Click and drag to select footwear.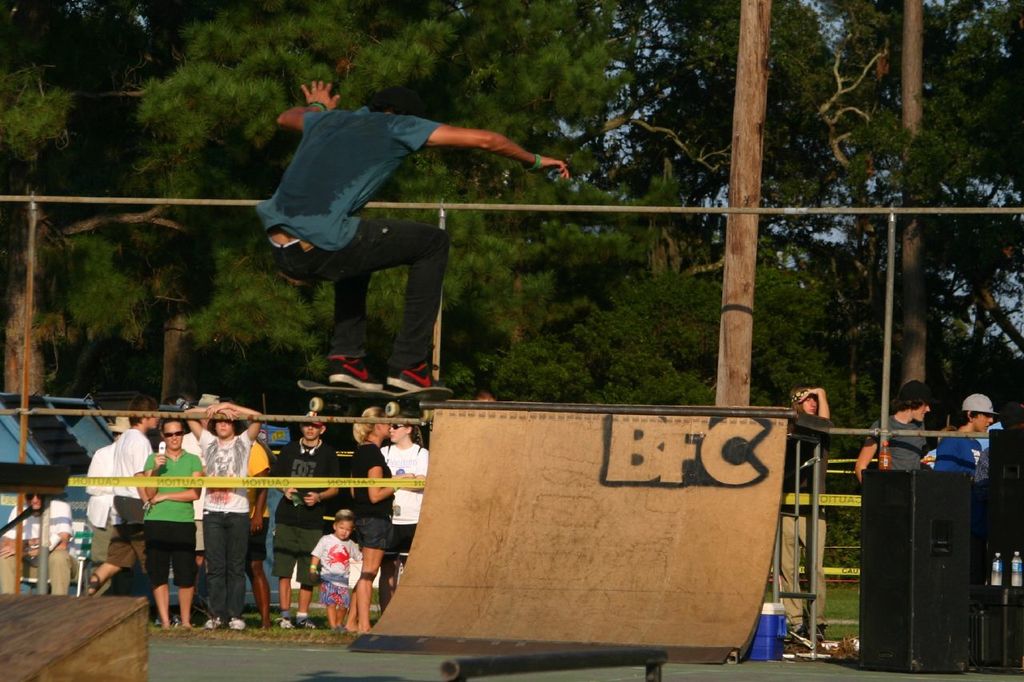
Selection: left=274, top=618, right=292, bottom=631.
